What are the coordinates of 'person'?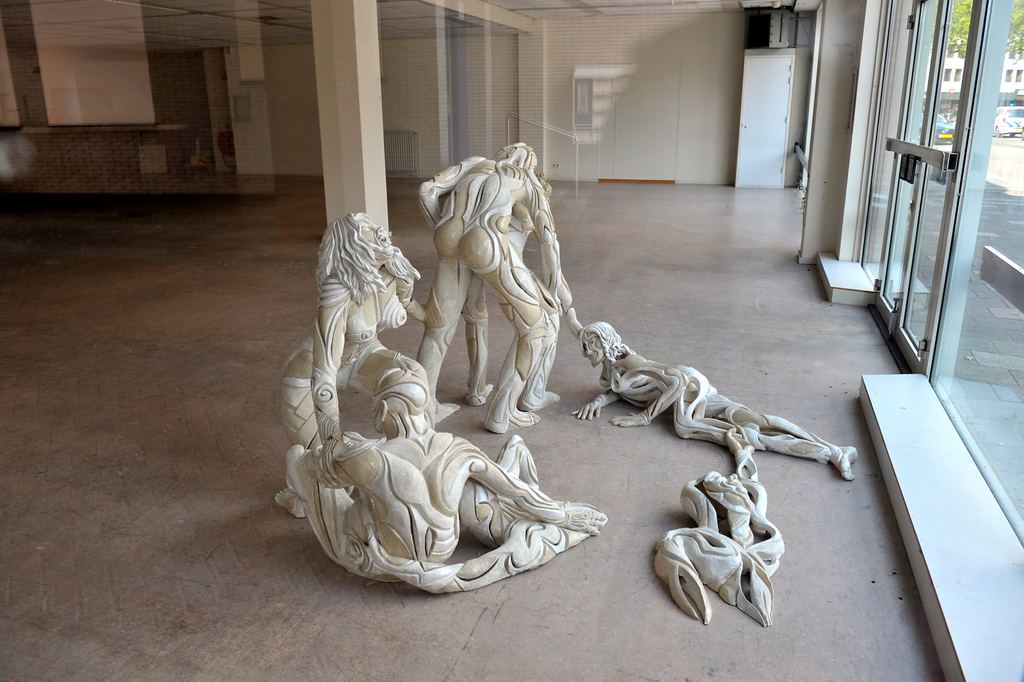
[581, 321, 854, 482].
